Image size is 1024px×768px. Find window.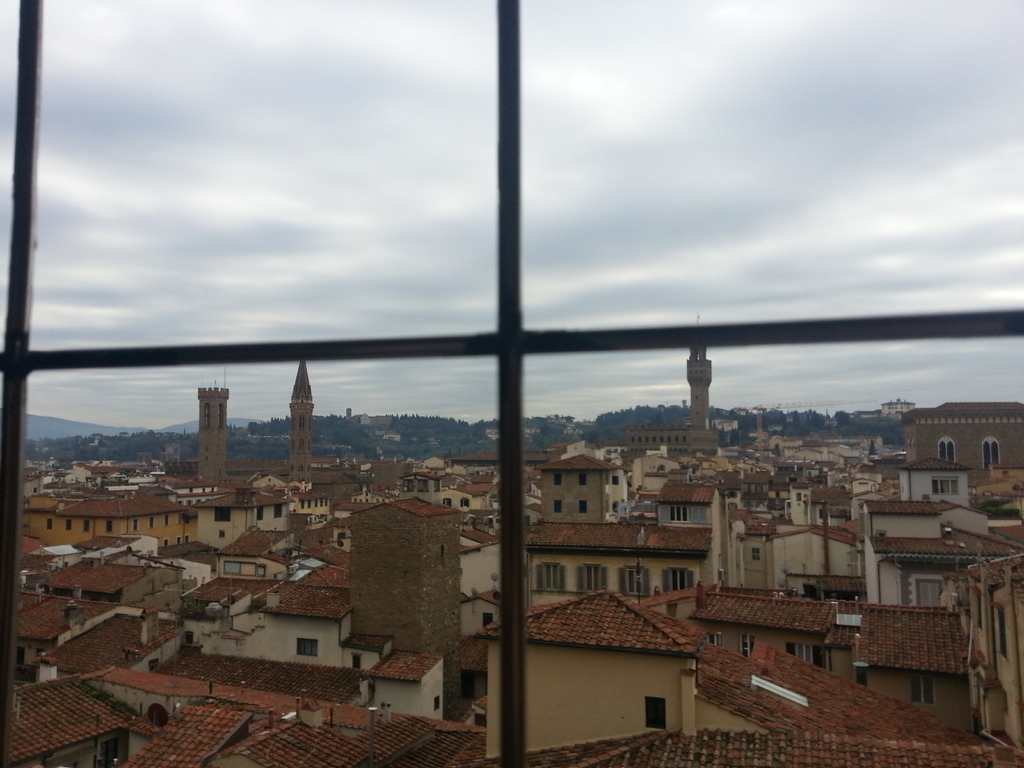
579 474 588 485.
